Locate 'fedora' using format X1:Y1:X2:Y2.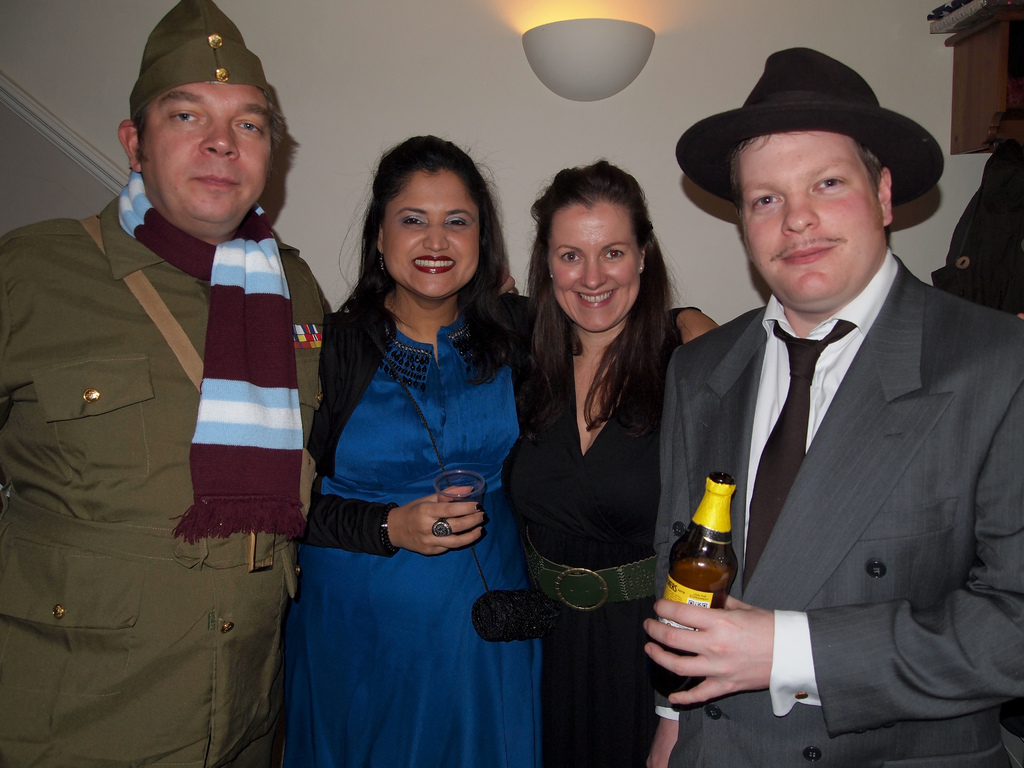
682:47:948:224.
